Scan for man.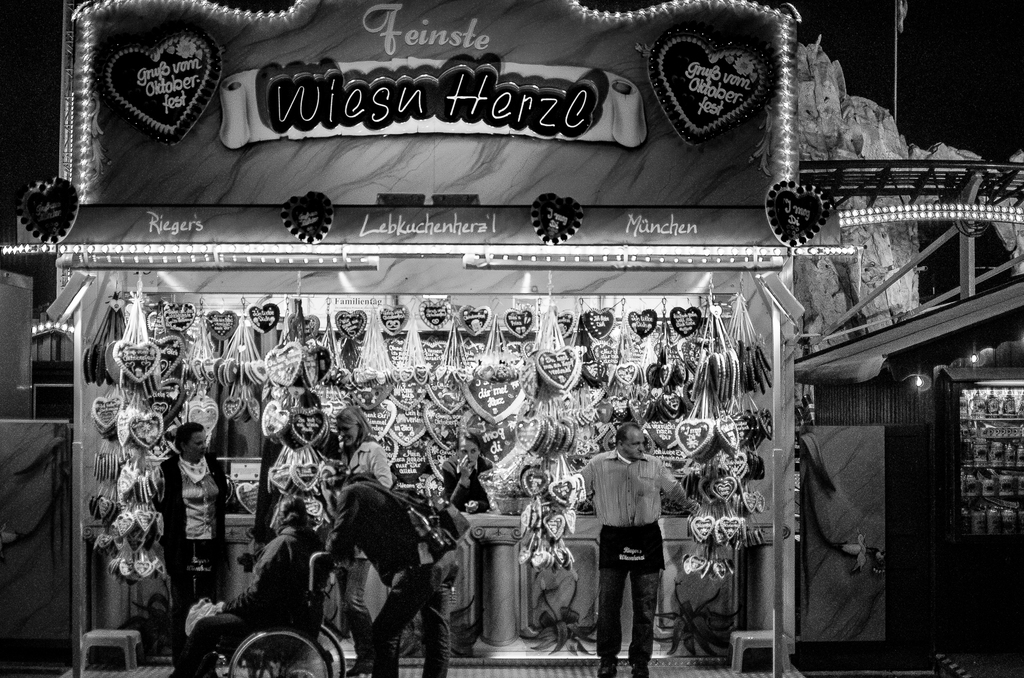
Scan result: <region>172, 492, 333, 677</region>.
